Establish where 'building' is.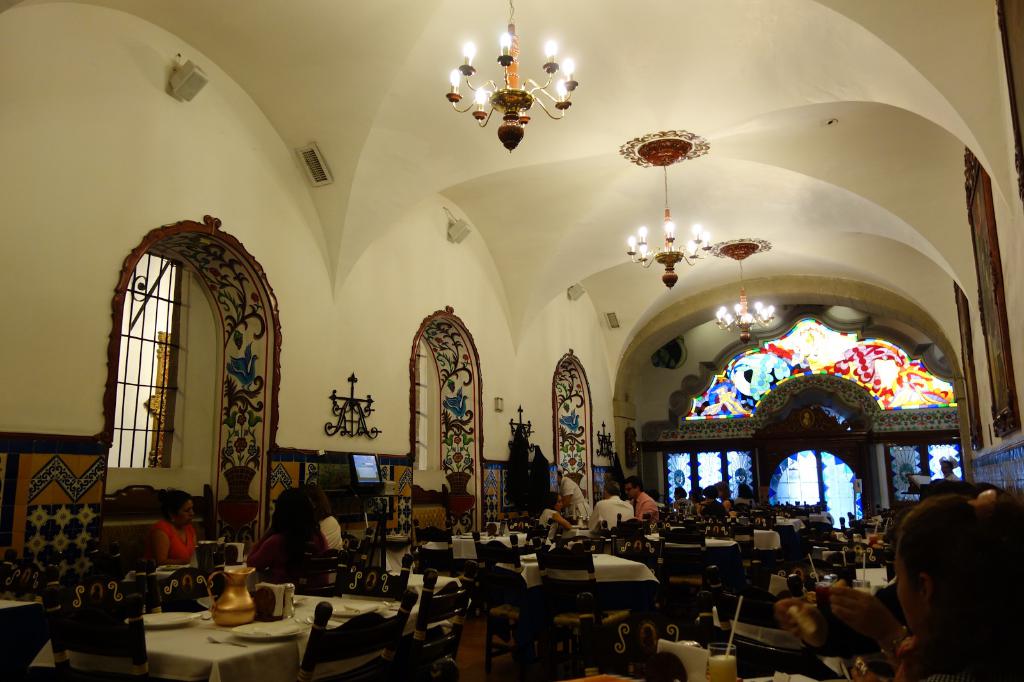
Established at l=0, t=0, r=1023, b=681.
